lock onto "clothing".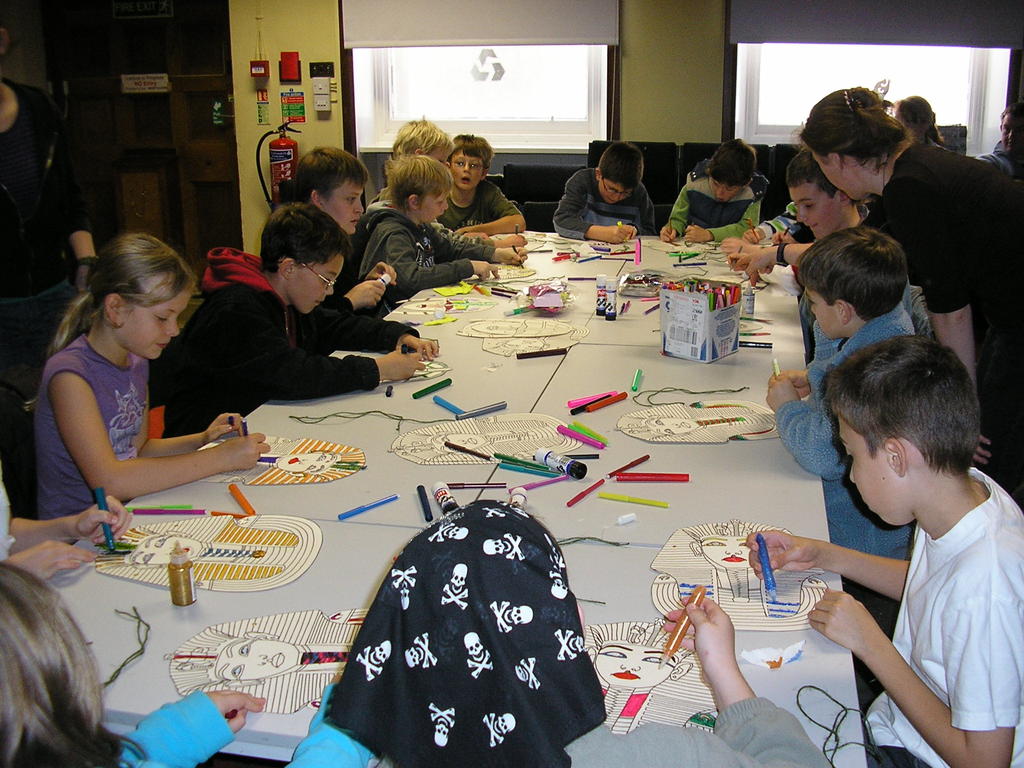
Locked: 436/170/520/234.
